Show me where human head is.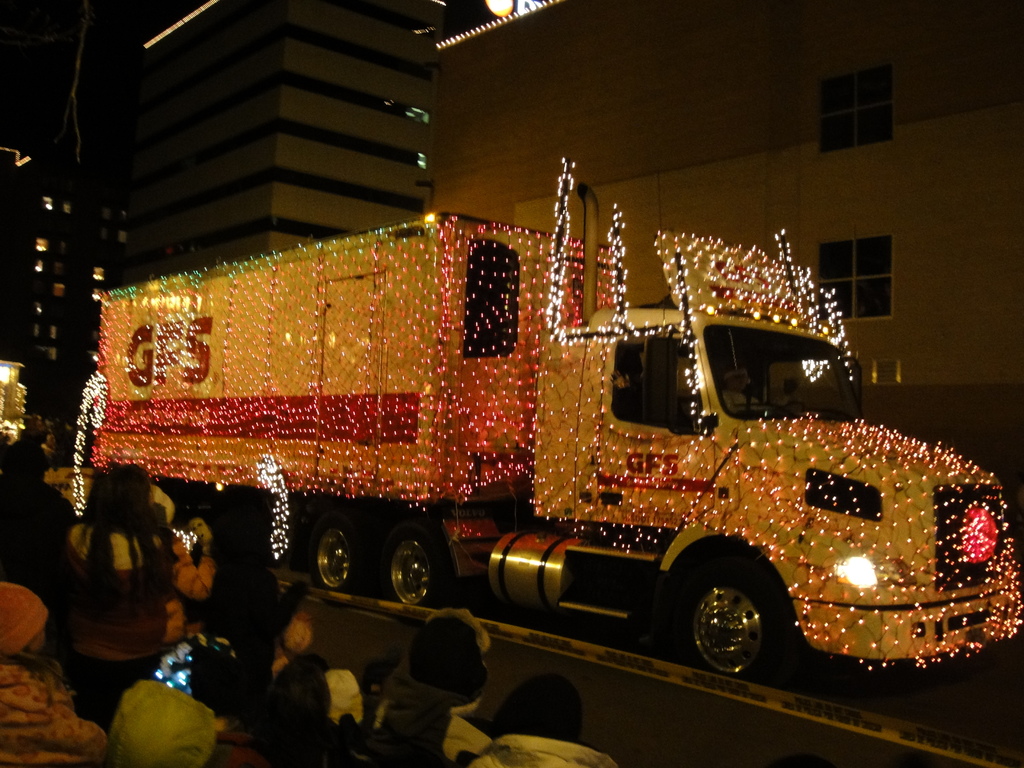
human head is at Rect(99, 466, 155, 532).
